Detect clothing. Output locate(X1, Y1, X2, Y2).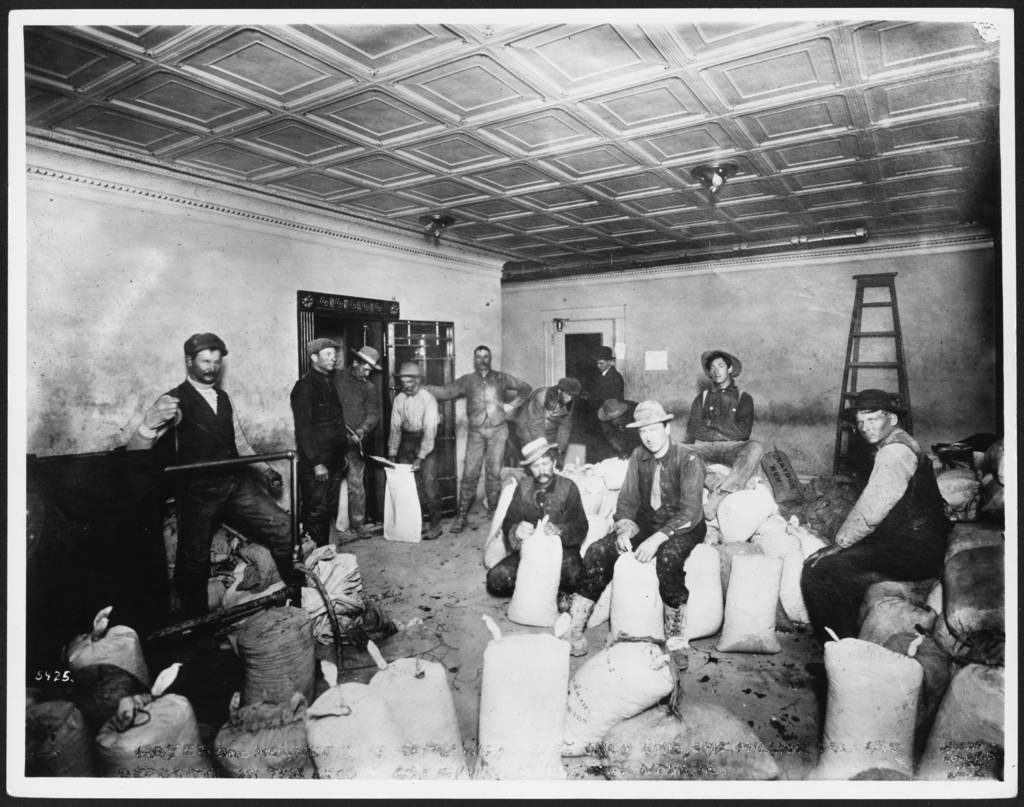
locate(133, 335, 282, 642).
